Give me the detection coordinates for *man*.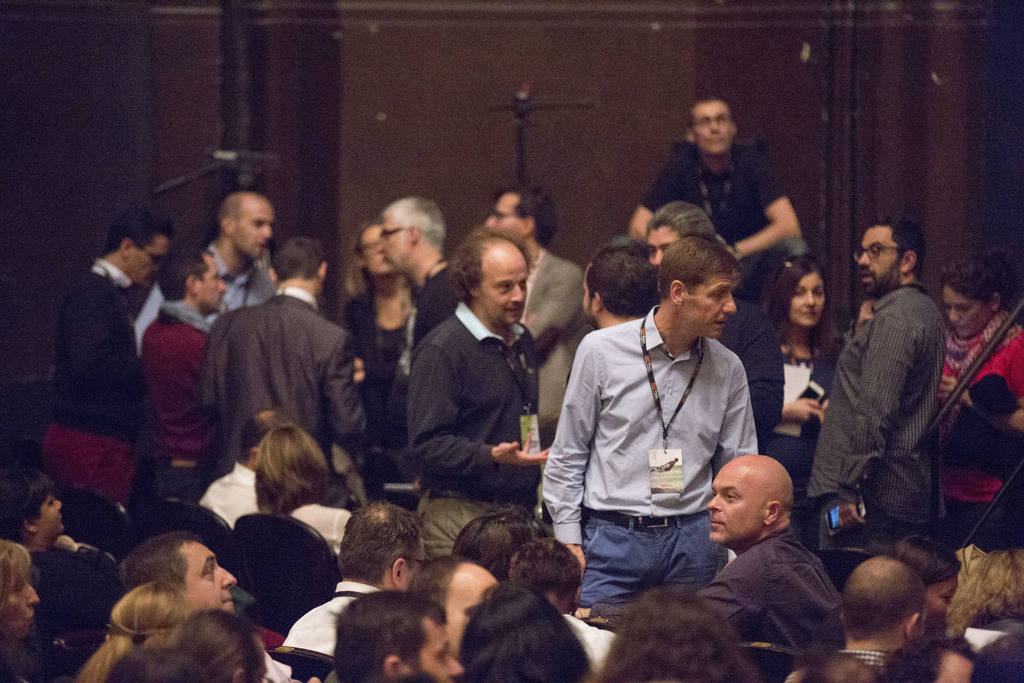
[628,94,801,299].
